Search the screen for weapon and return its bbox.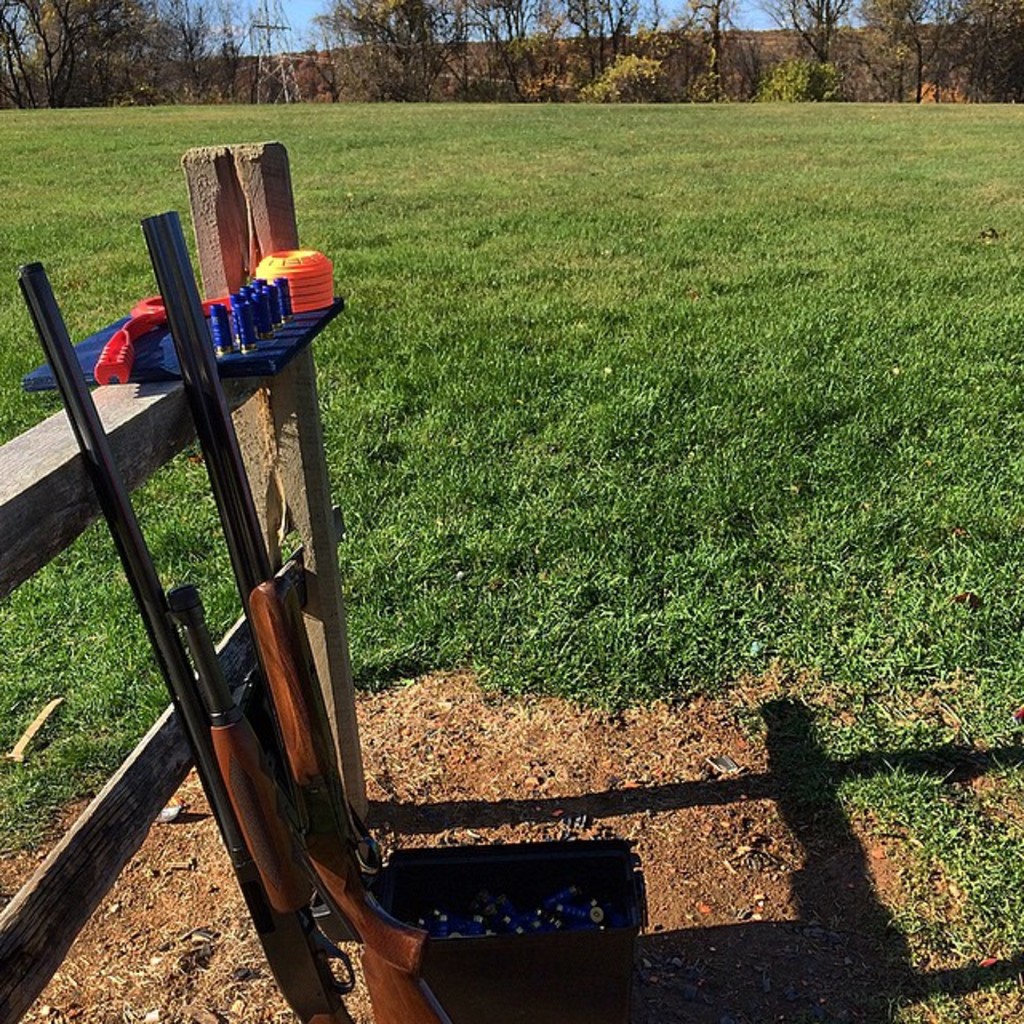
Found: 14:262:357:1022.
